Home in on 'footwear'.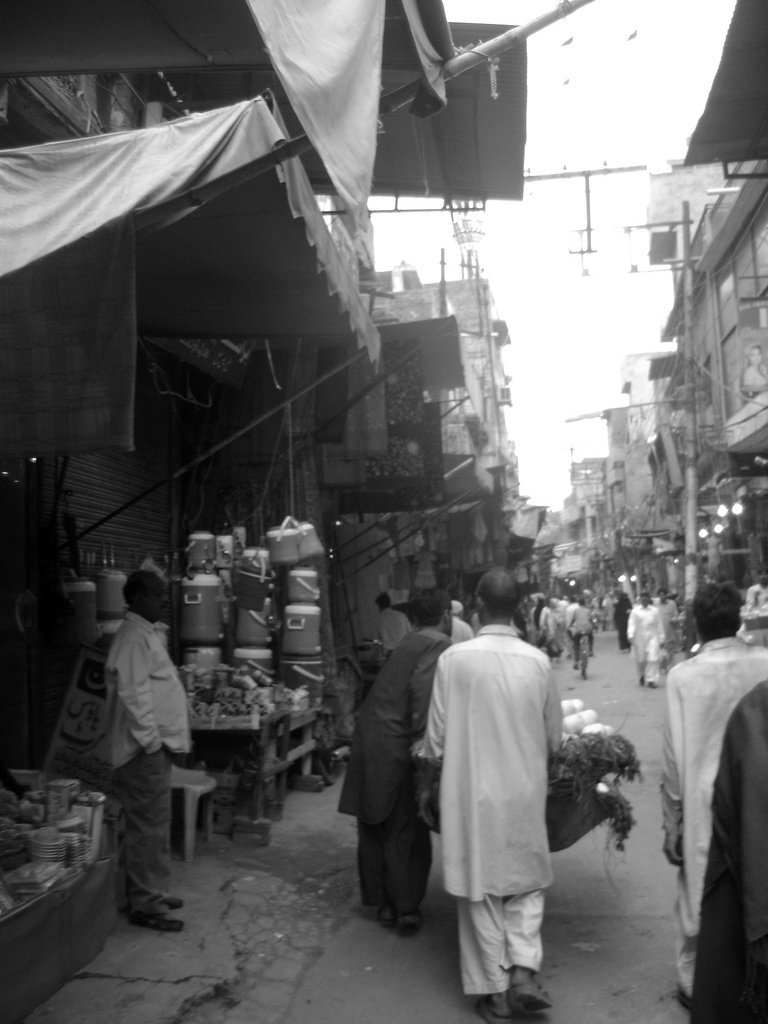
Homed in at (x1=645, y1=675, x2=660, y2=691).
